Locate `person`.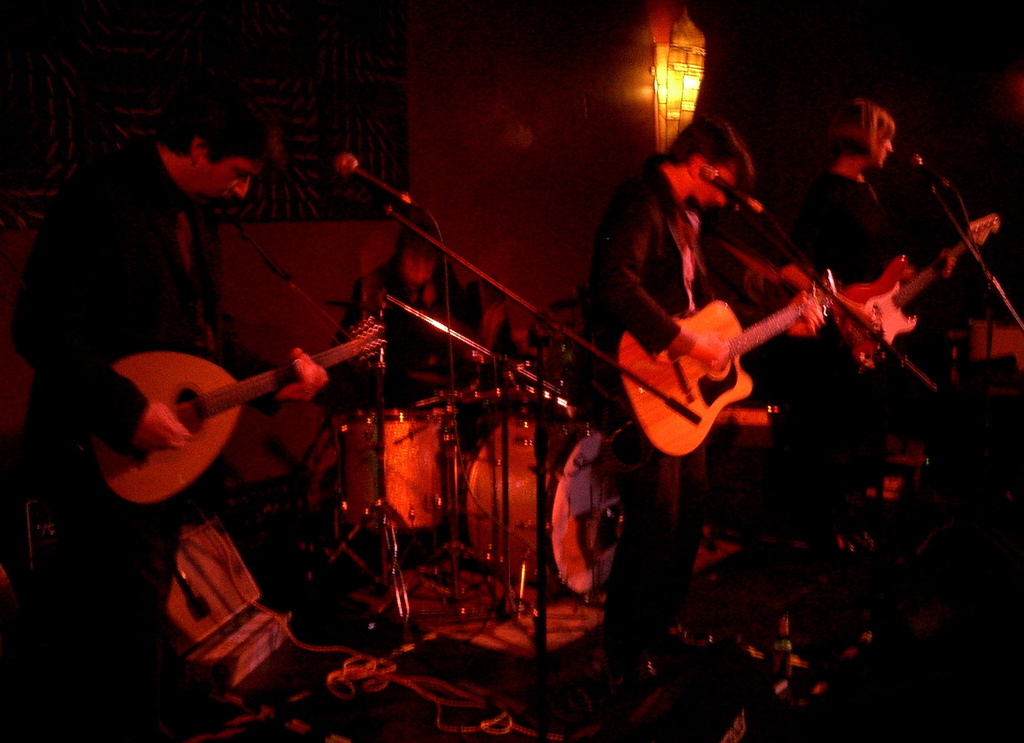
Bounding box: left=332, top=216, right=469, bottom=416.
